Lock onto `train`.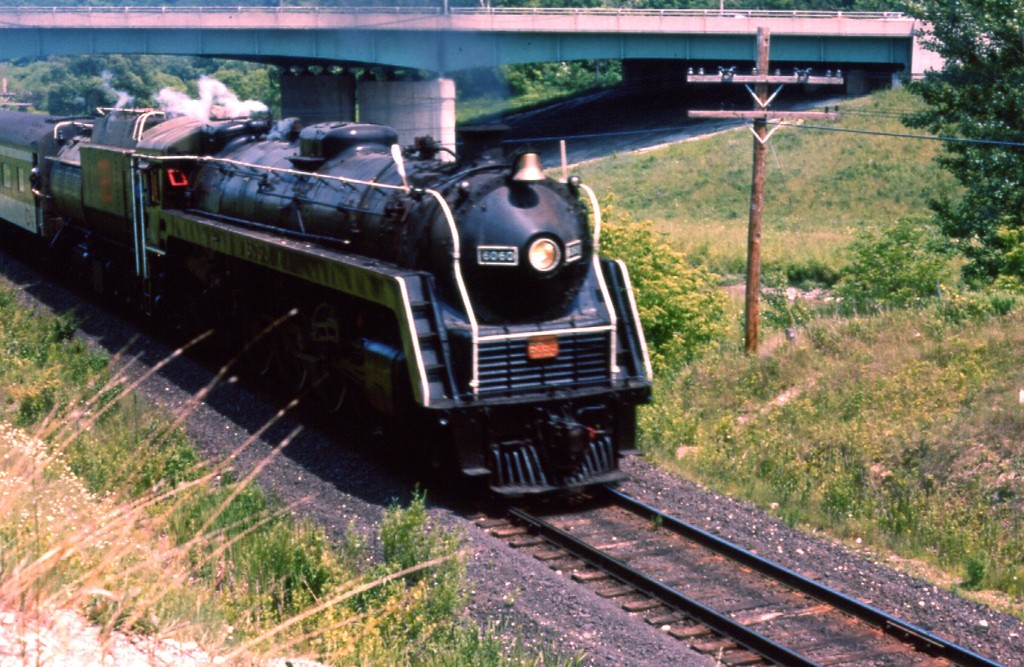
Locked: 0 101 655 501.
